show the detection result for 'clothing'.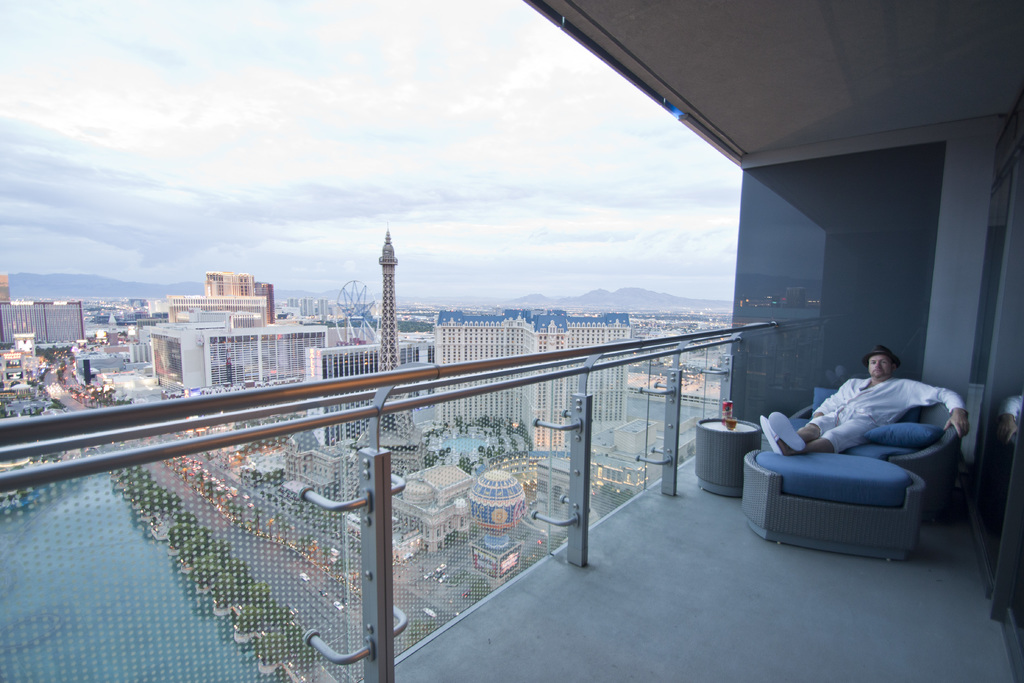
bbox(808, 375, 964, 456).
